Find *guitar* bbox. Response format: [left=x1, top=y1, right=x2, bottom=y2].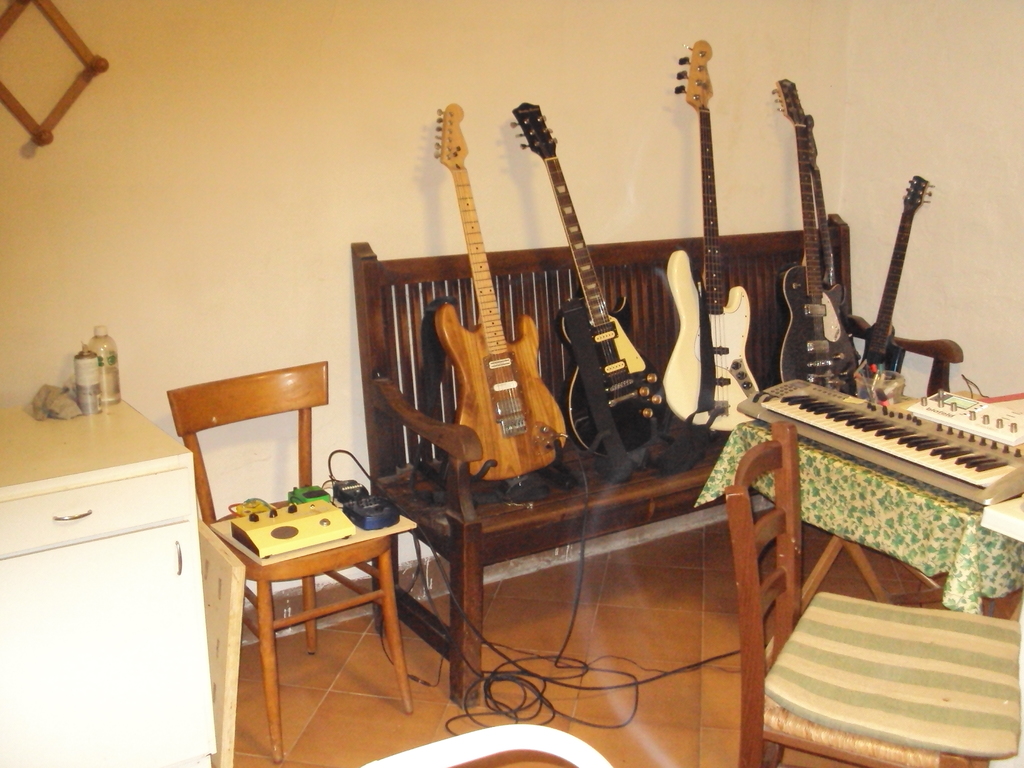
[left=641, top=31, right=778, bottom=436].
